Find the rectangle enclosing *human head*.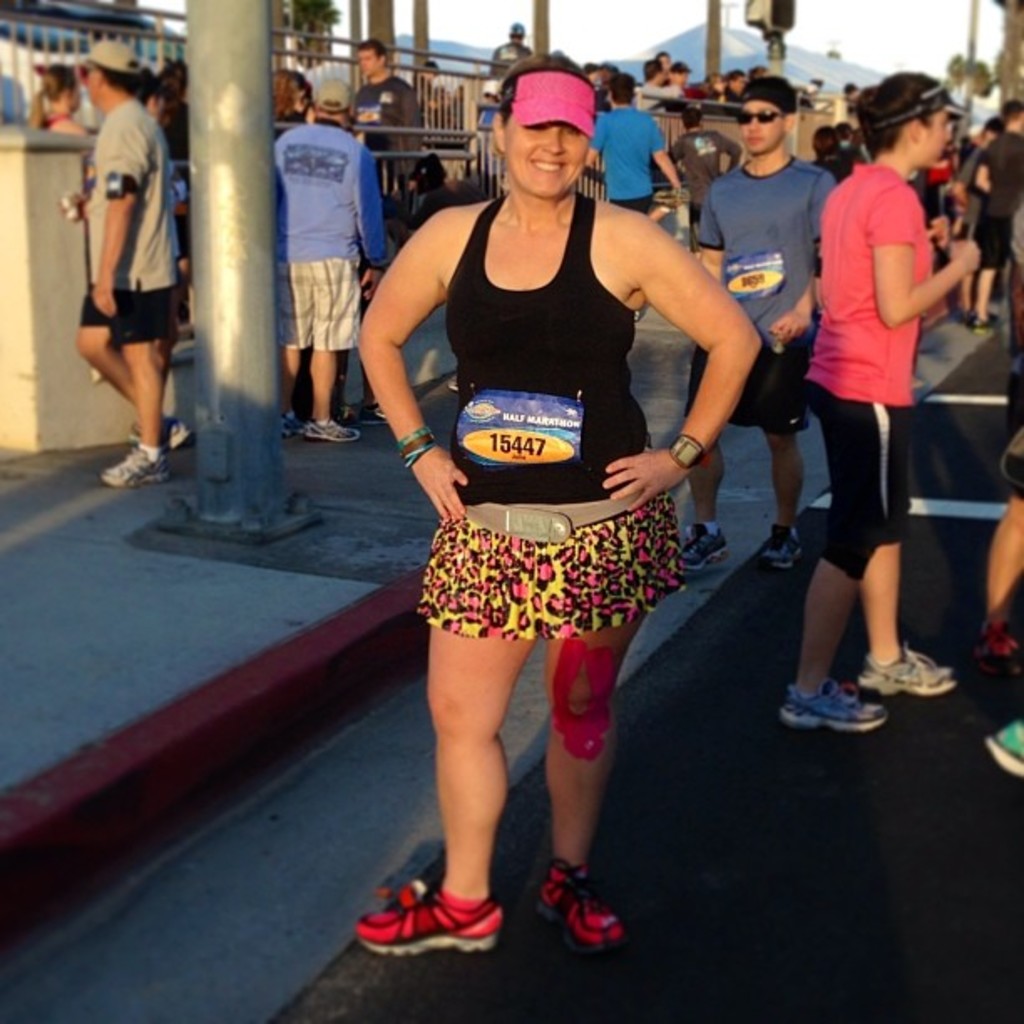
(x1=607, y1=72, x2=632, y2=114).
